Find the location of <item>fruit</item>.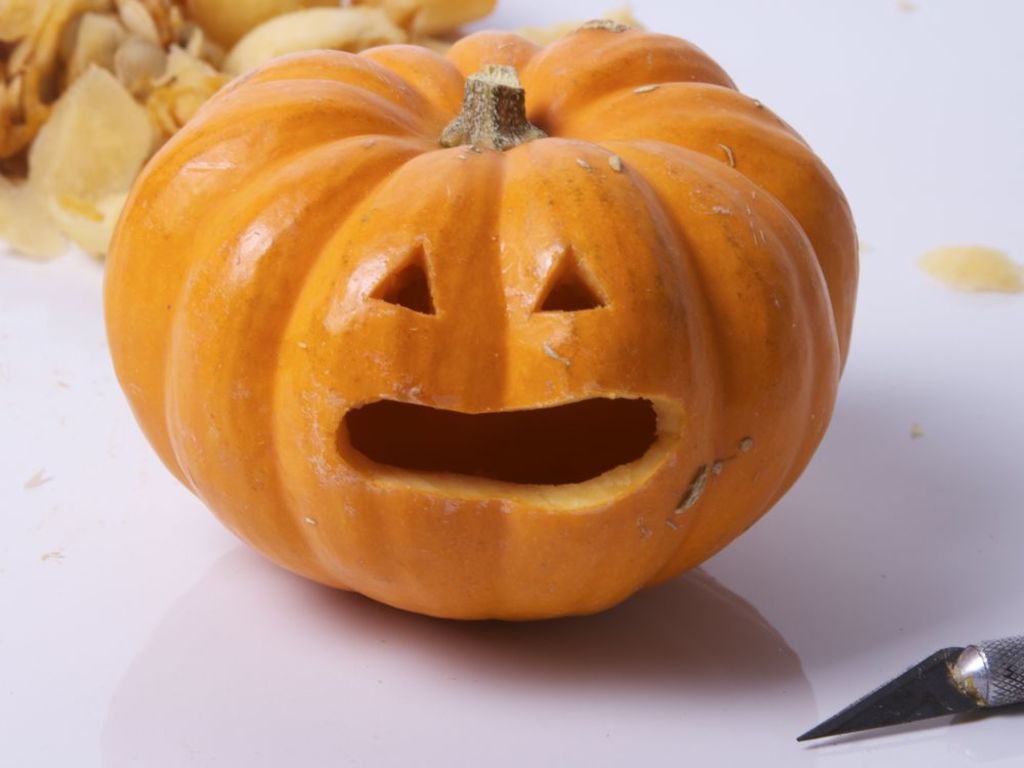
Location: bbox=(120, 99, 850, 611).
